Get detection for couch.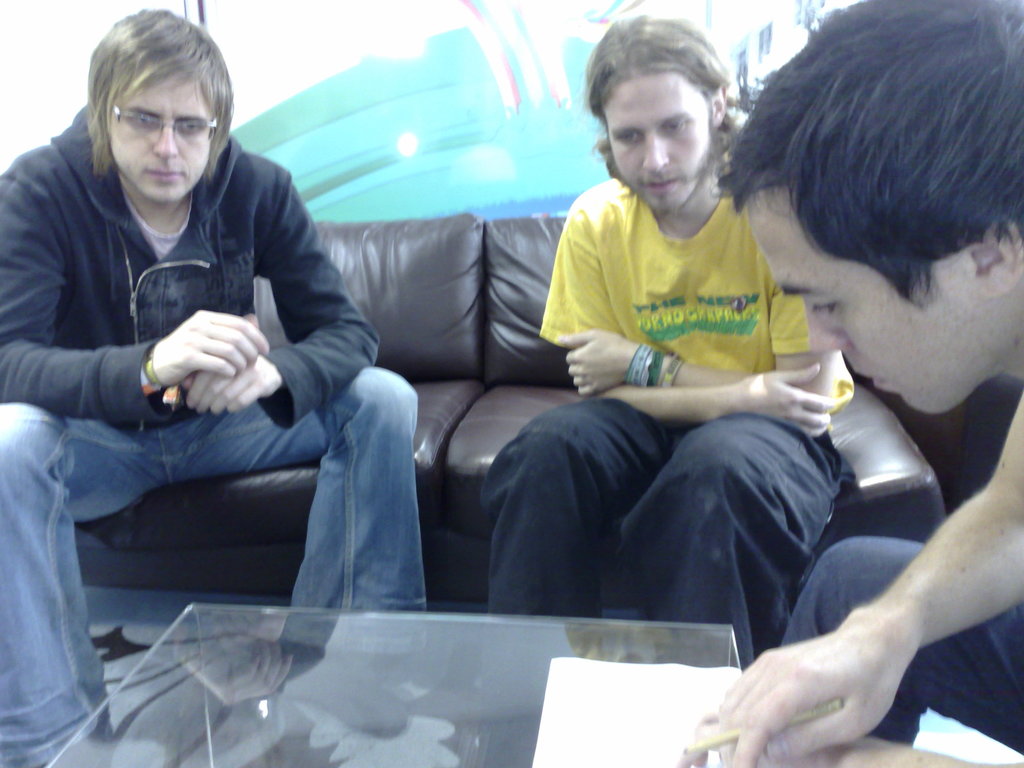
Detection: (77,209,945,614).
